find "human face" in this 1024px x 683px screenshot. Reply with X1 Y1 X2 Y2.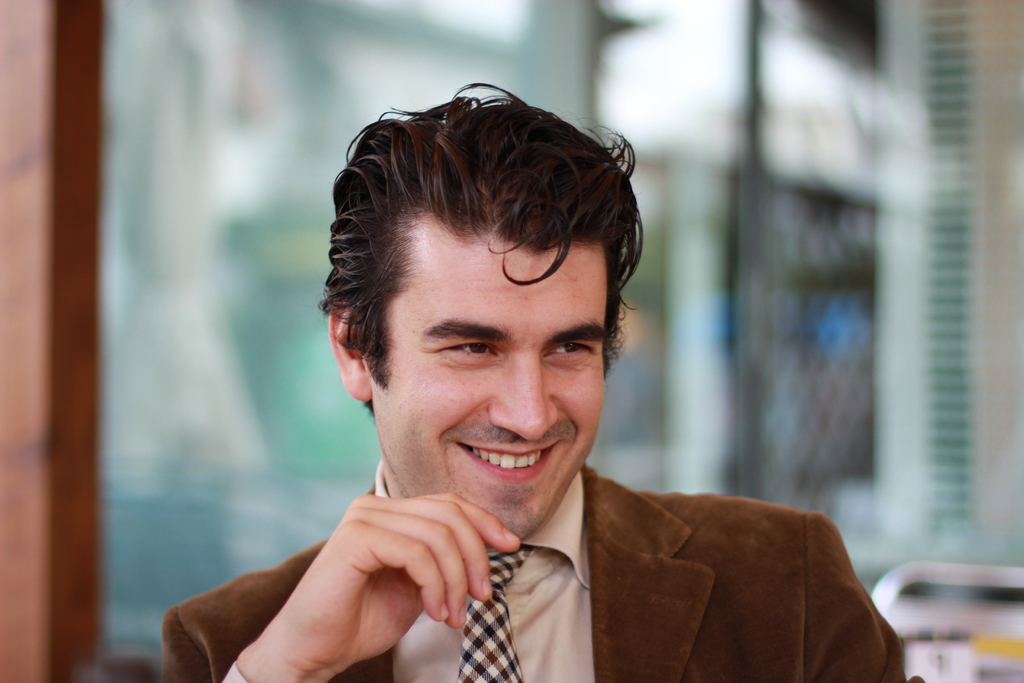
374 218 607 536.
